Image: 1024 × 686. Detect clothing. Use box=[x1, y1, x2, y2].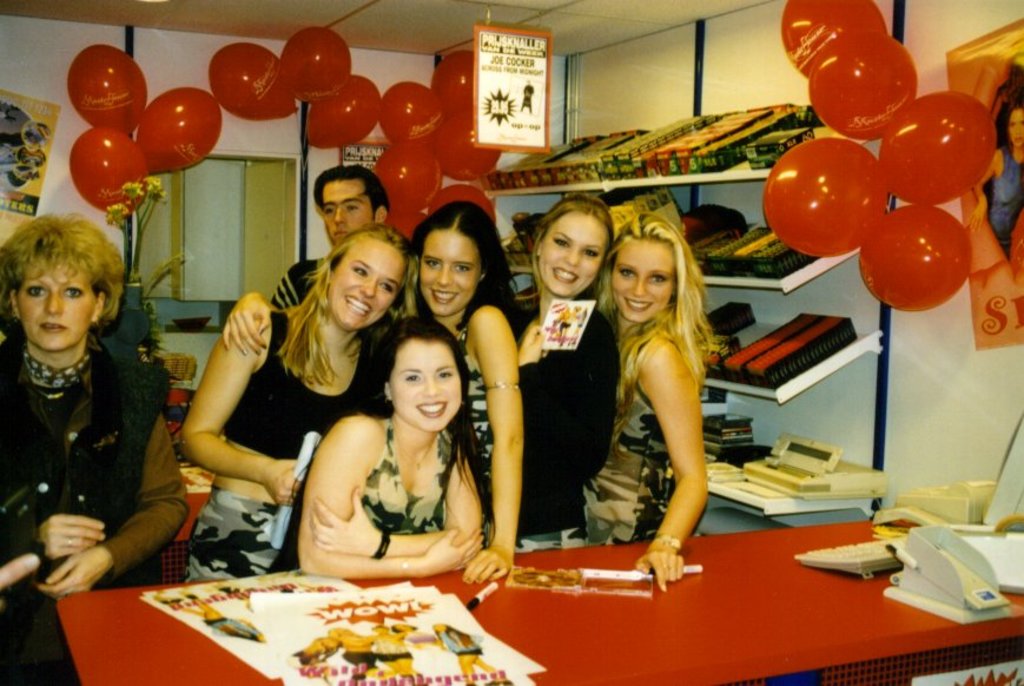
box=[445, 317, 500, 456].
